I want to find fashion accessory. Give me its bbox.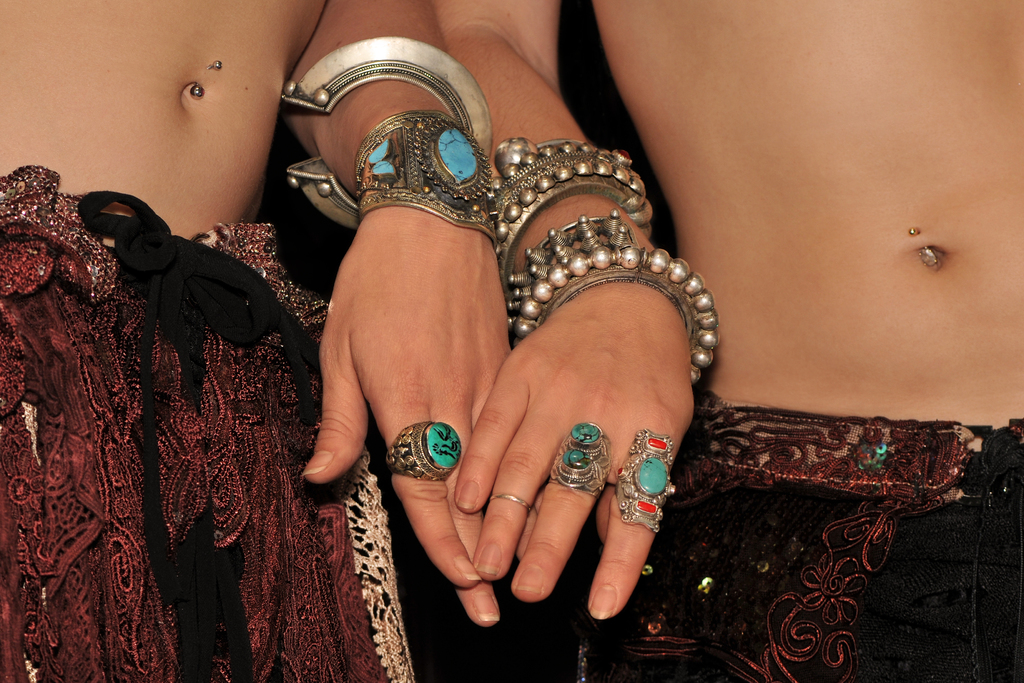
(x1=918, y1=244, x2=944, y2=269).
